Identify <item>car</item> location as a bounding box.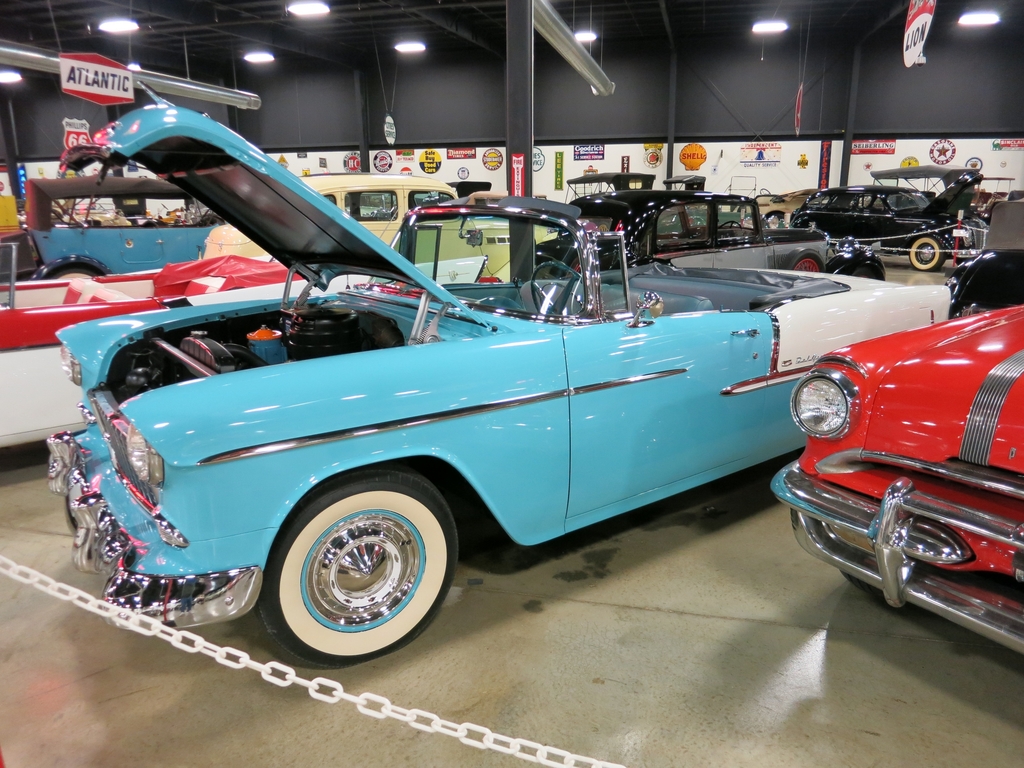
(787,185,989,272).
